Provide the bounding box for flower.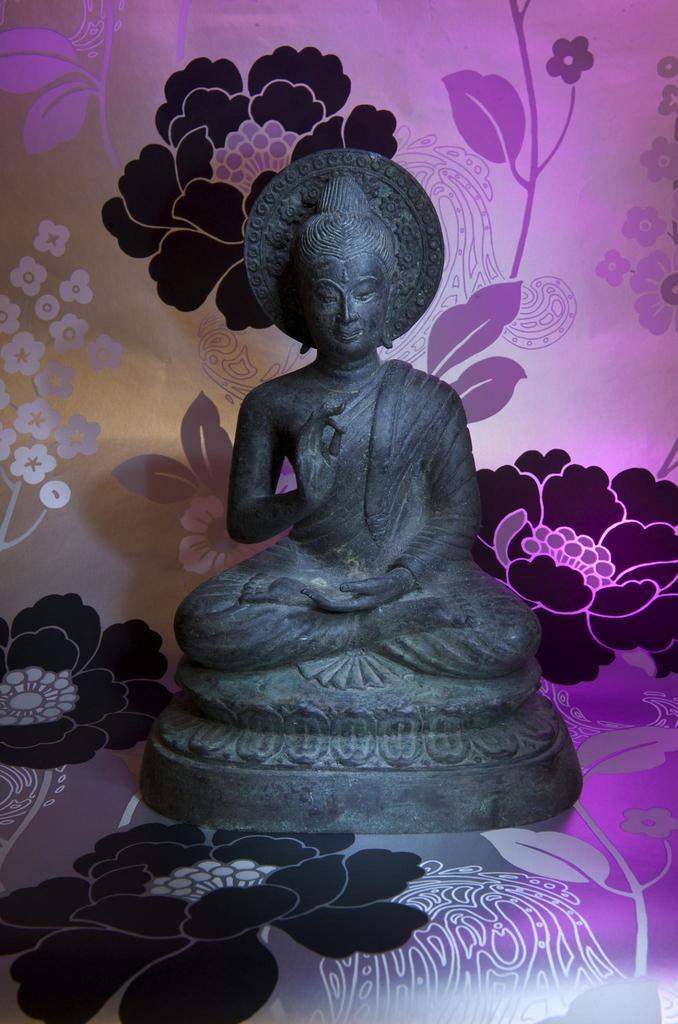
(left=90, top=337, right=124, bottom=367).
